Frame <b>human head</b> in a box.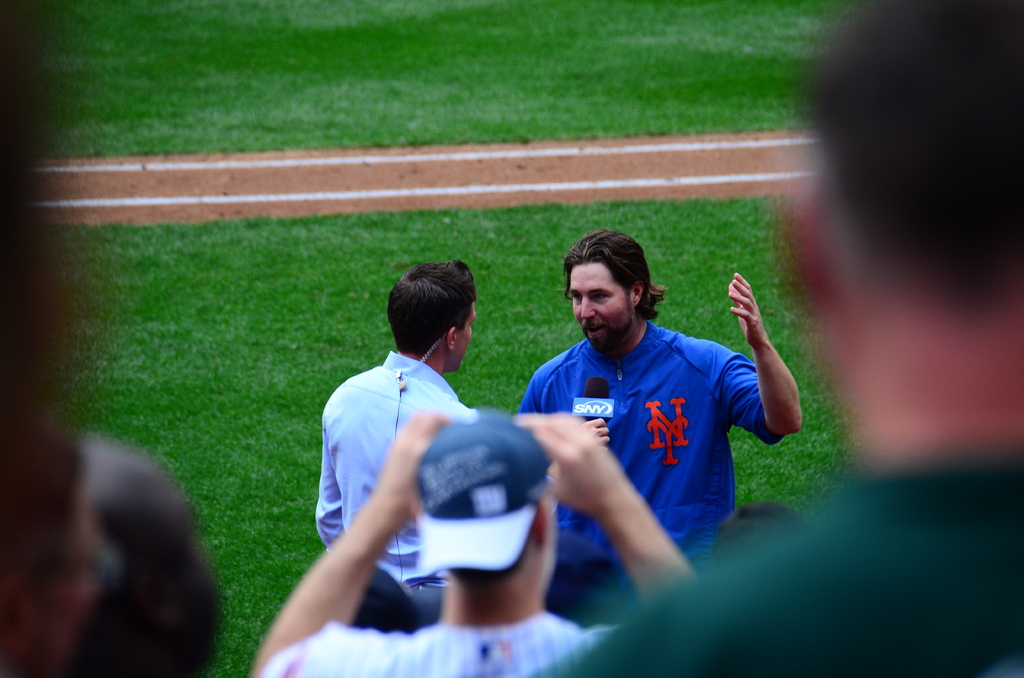
bbox(416, 414, 557, 590).
